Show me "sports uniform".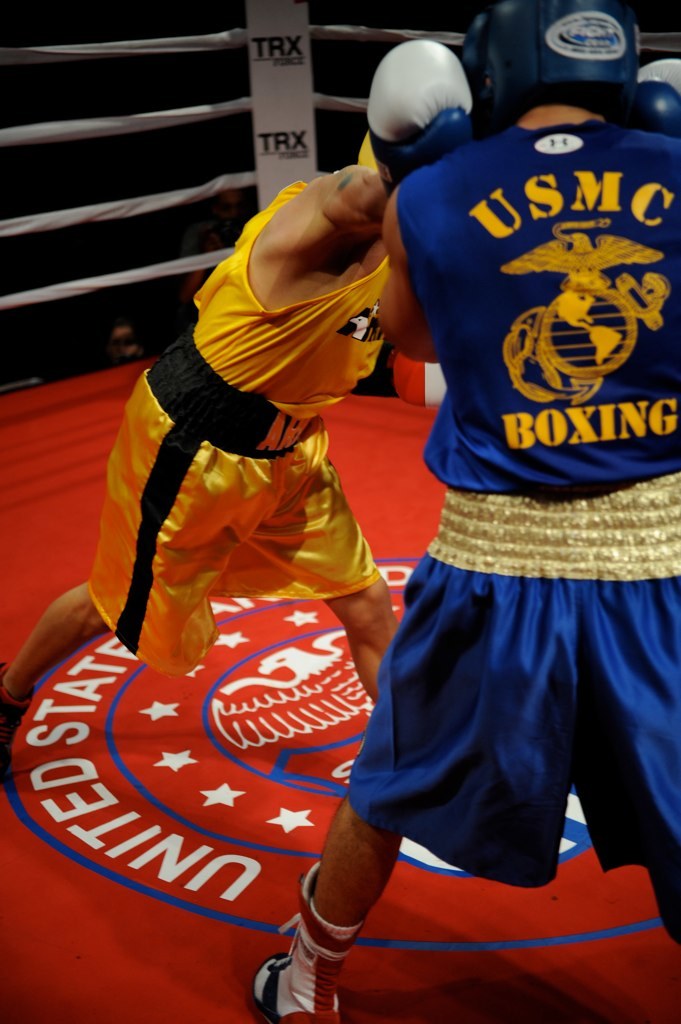
"sports uniform" is here: [357,47,664,846].
